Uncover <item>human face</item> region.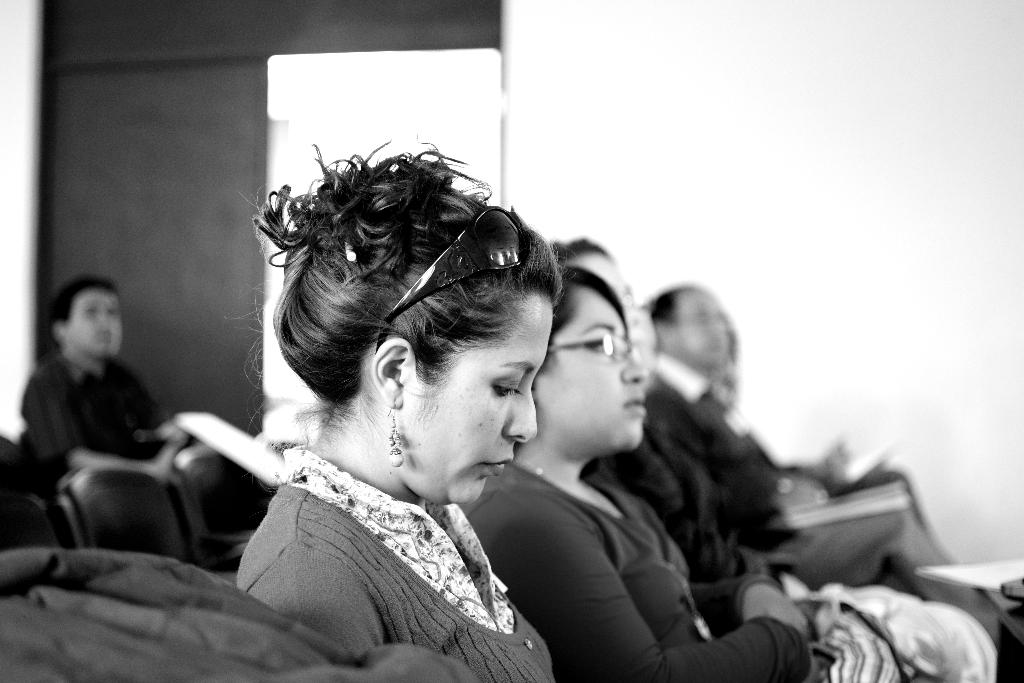
Uncovered: locate(535, 293, 646, 449).
